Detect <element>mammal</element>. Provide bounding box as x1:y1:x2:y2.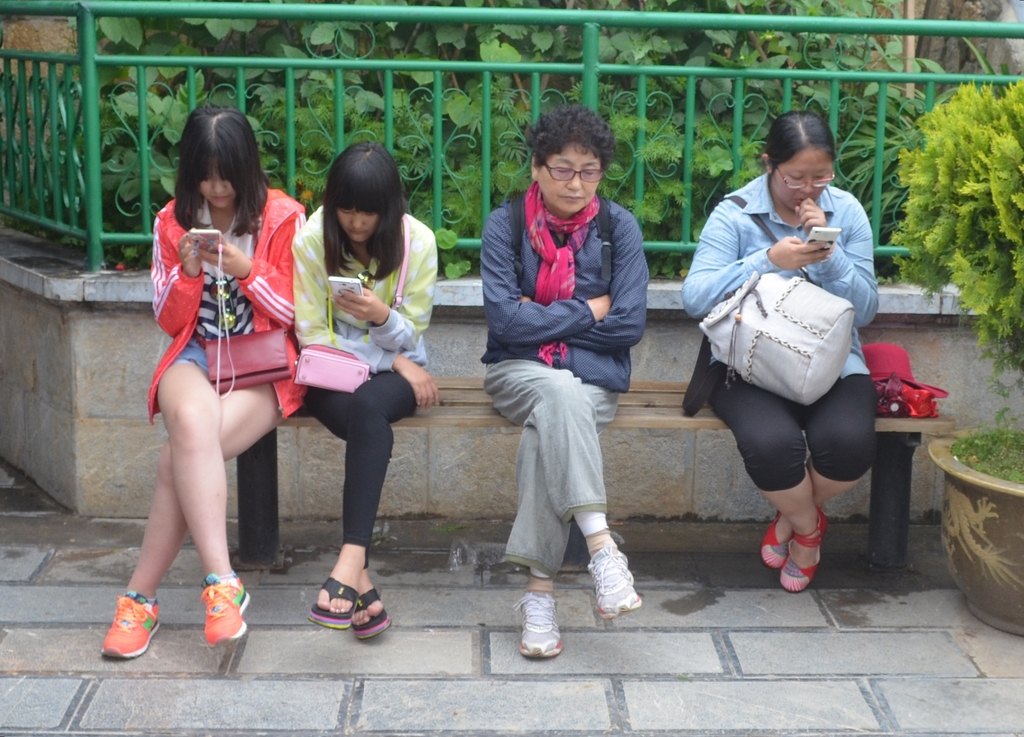
284:140:441:639.
